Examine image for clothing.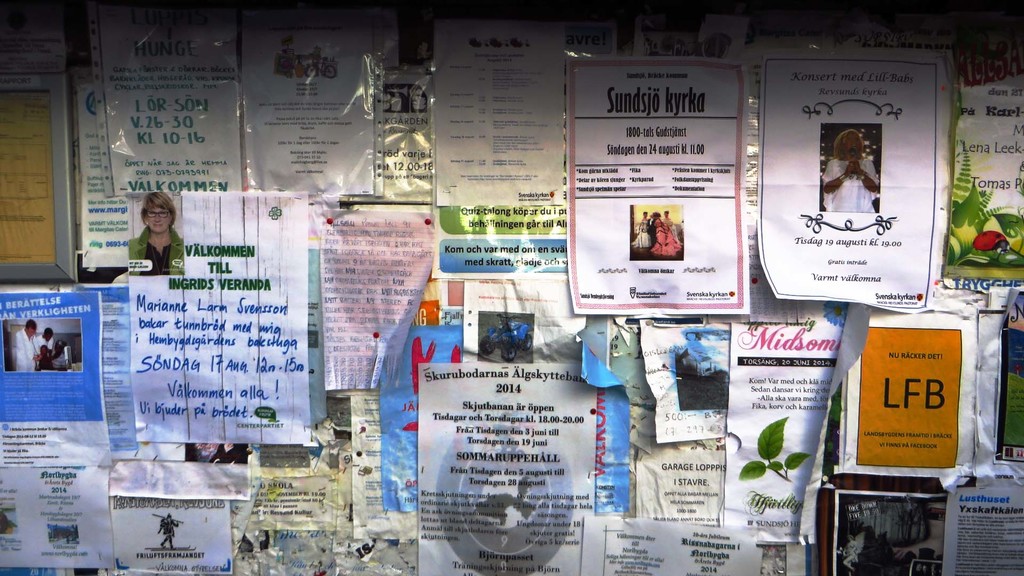
Examination result: 13,330,37,366.
